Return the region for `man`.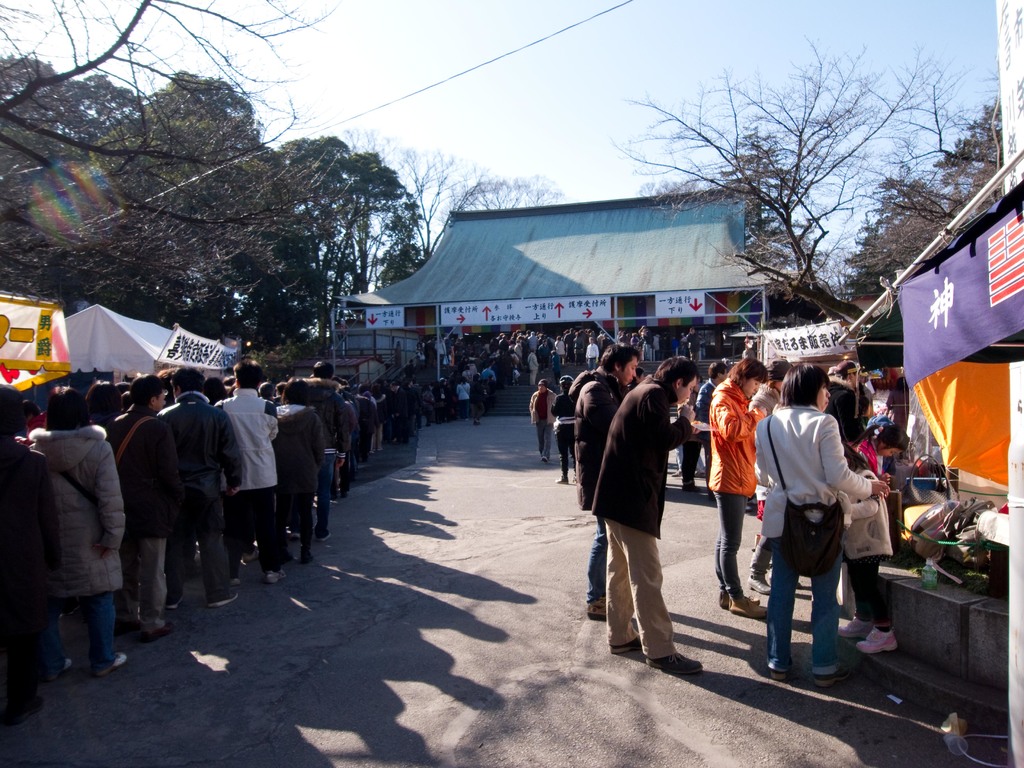
locate(154, 367, 244, 614).
